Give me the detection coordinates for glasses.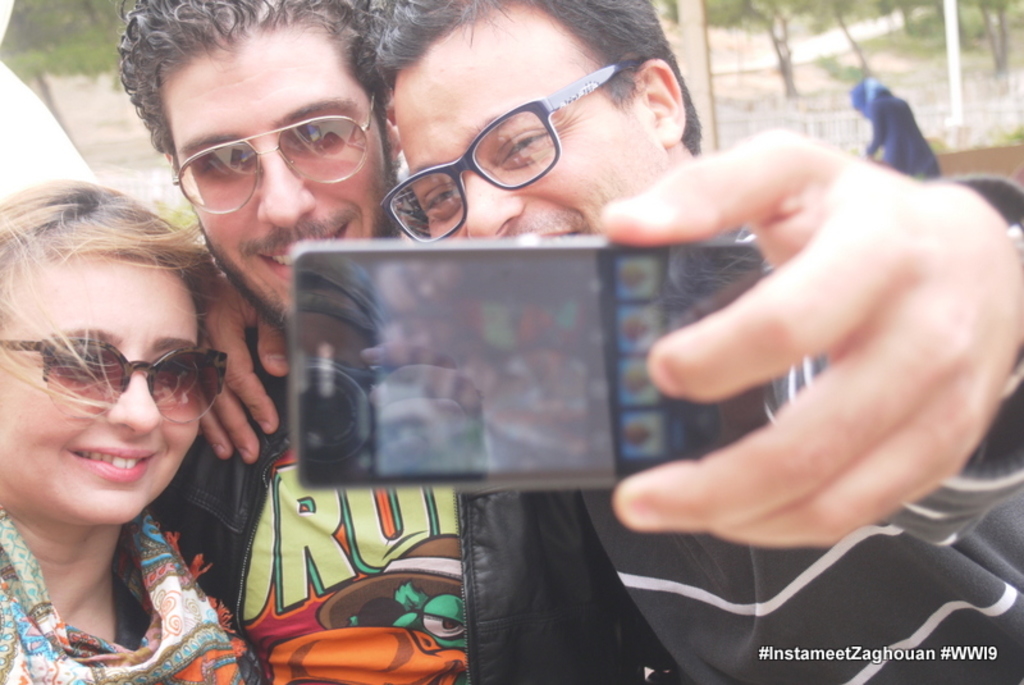
[x1=168, y1=87, x2=379, y2=214].
